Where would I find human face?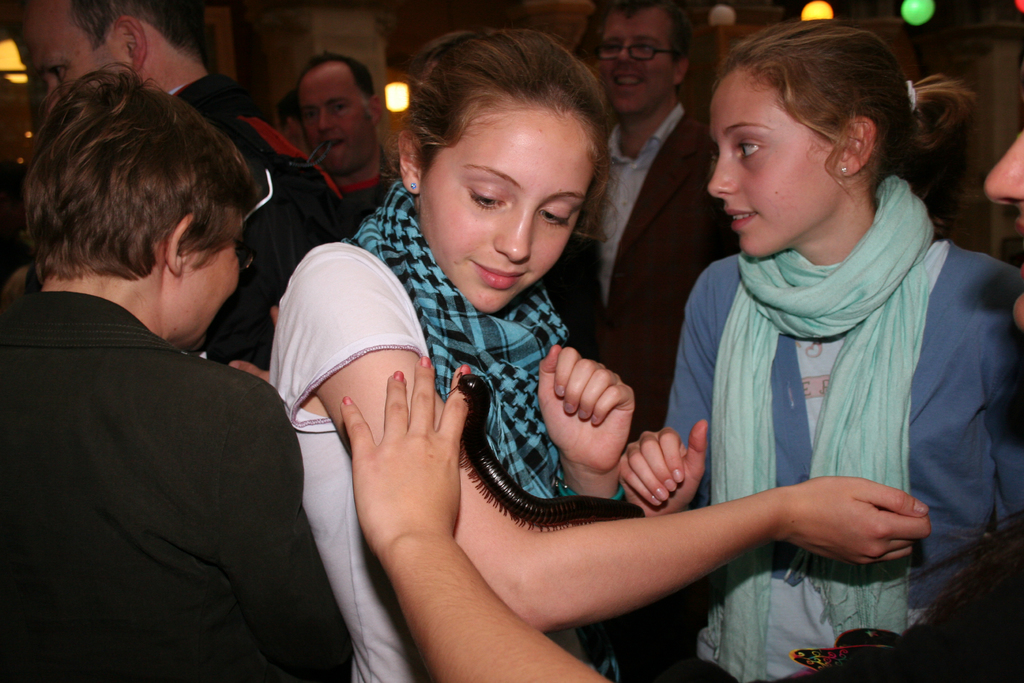
At Rect(603, 10, 674, 110).
